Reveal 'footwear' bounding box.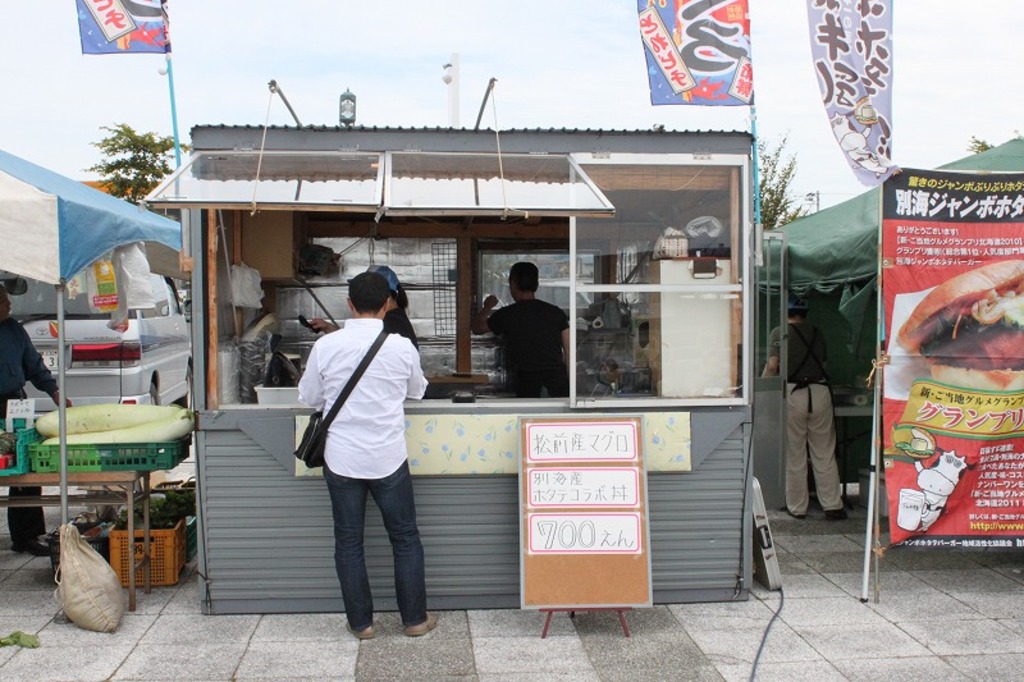
Revealed: [826, 504, 847, 517].
